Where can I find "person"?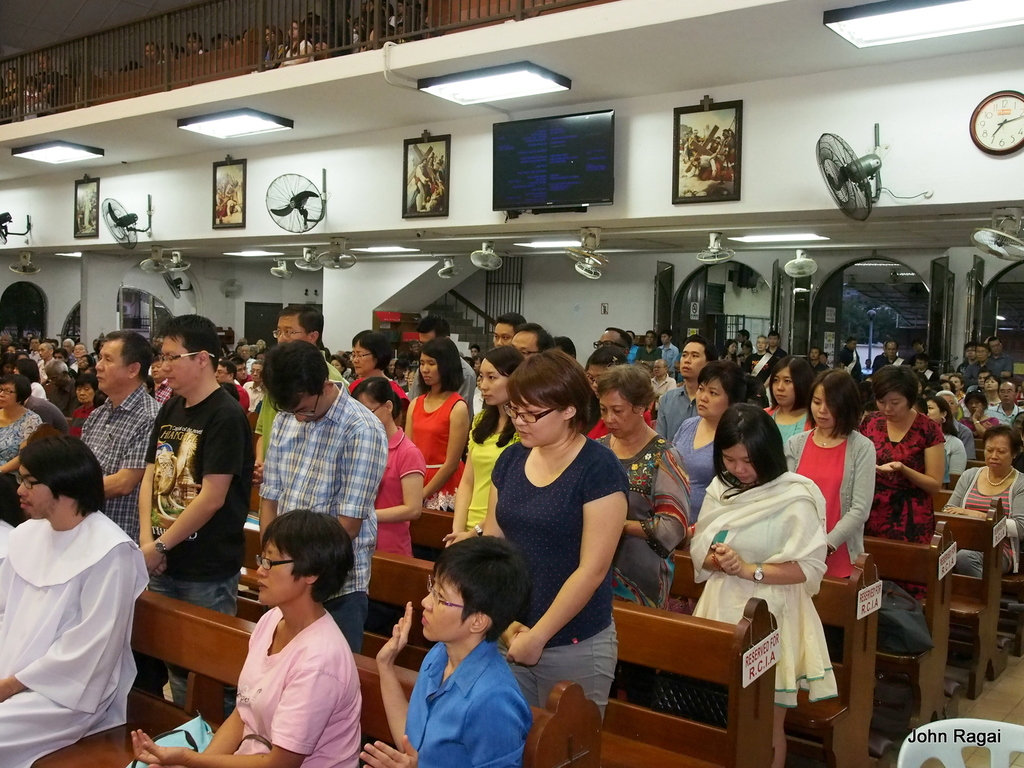
You can find it at pyautogui.locateOnScreen(479, 353, 628, 728).
